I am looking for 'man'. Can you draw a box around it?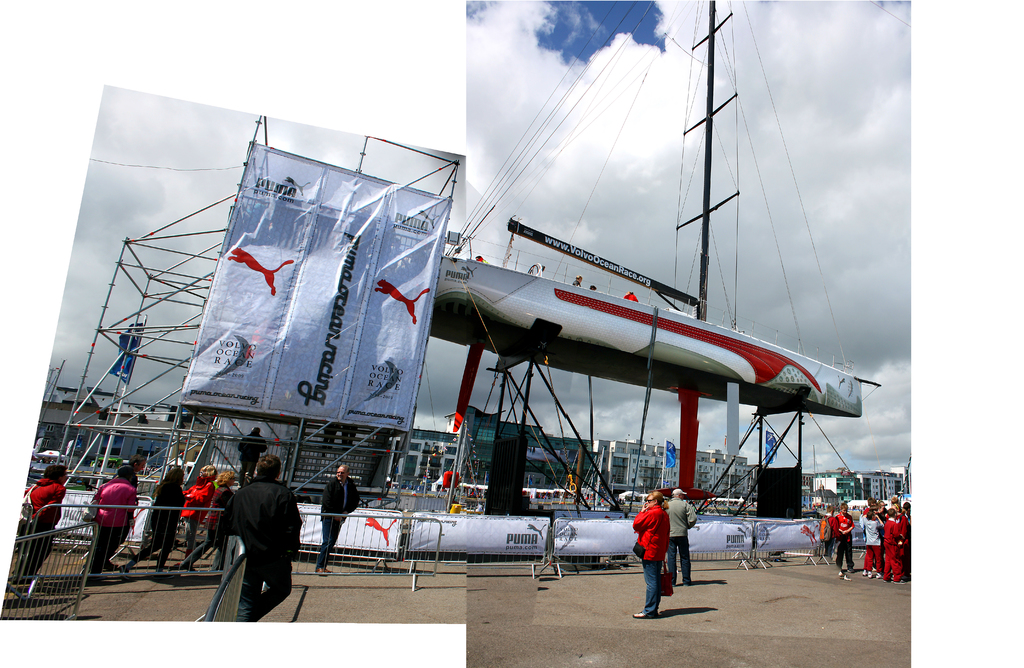
Sure, the bounding box is <region>223, 450, 300, 624</region>.
